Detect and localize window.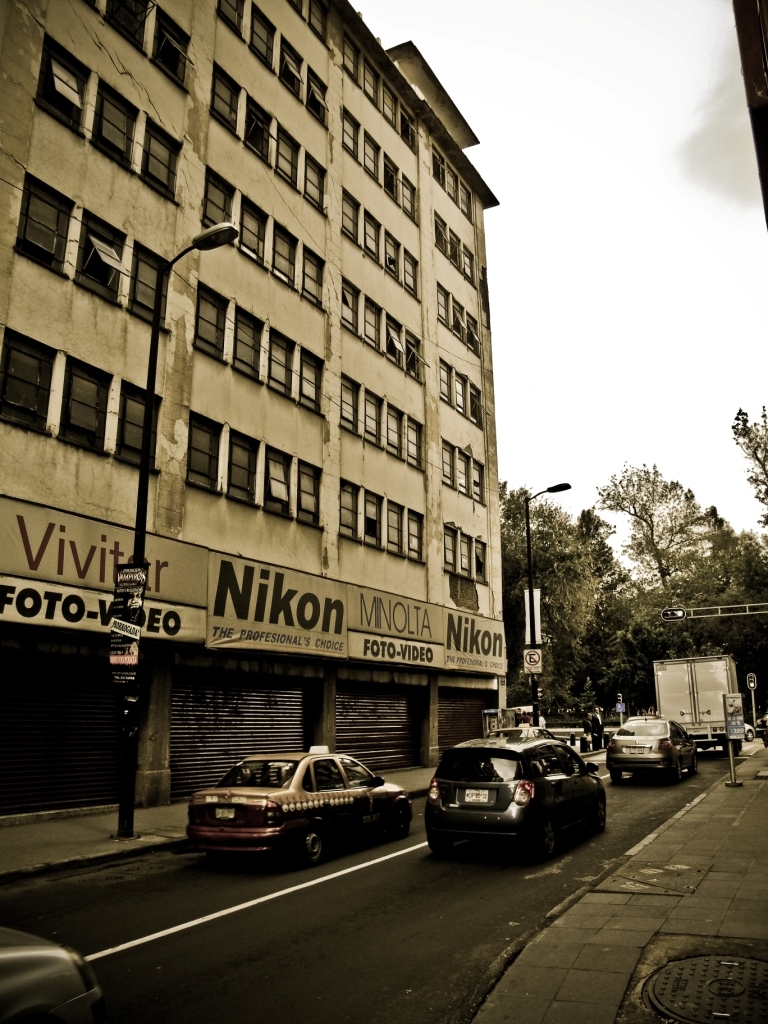
Localized at rect(85, 79, 140, 178).
